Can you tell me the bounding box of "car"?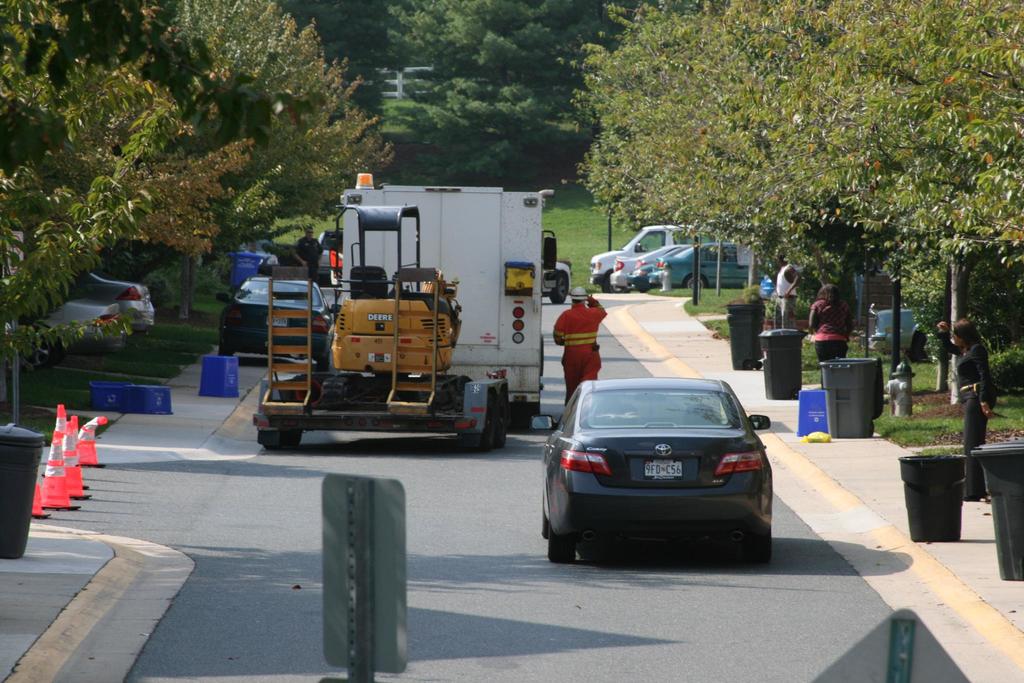
Rect(6, 264, 156, 331).
